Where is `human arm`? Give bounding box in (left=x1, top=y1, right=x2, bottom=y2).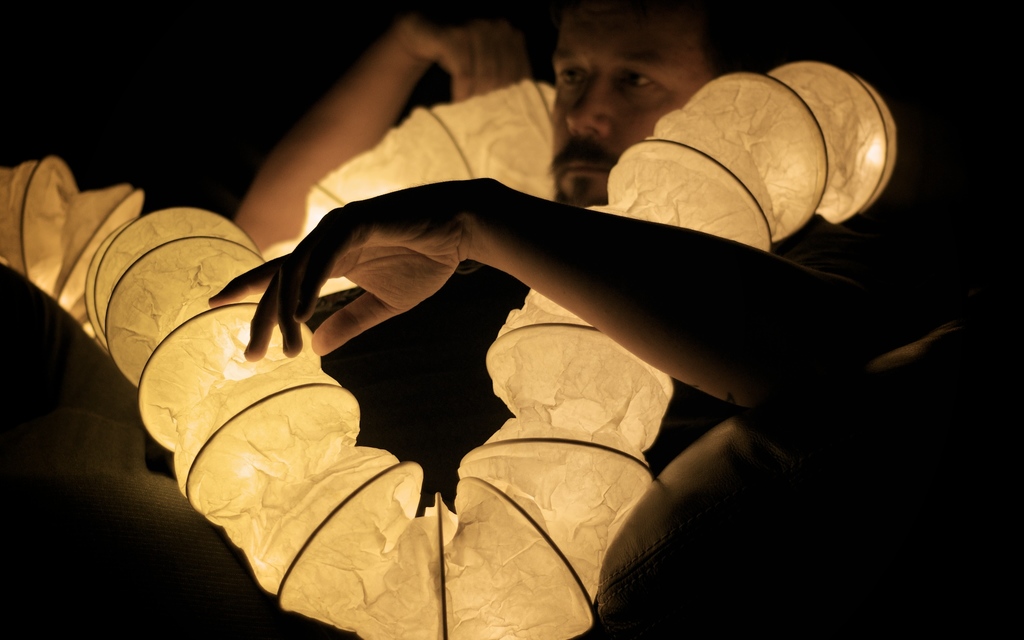
(left=202, top=170, right=910, bottom=419).
